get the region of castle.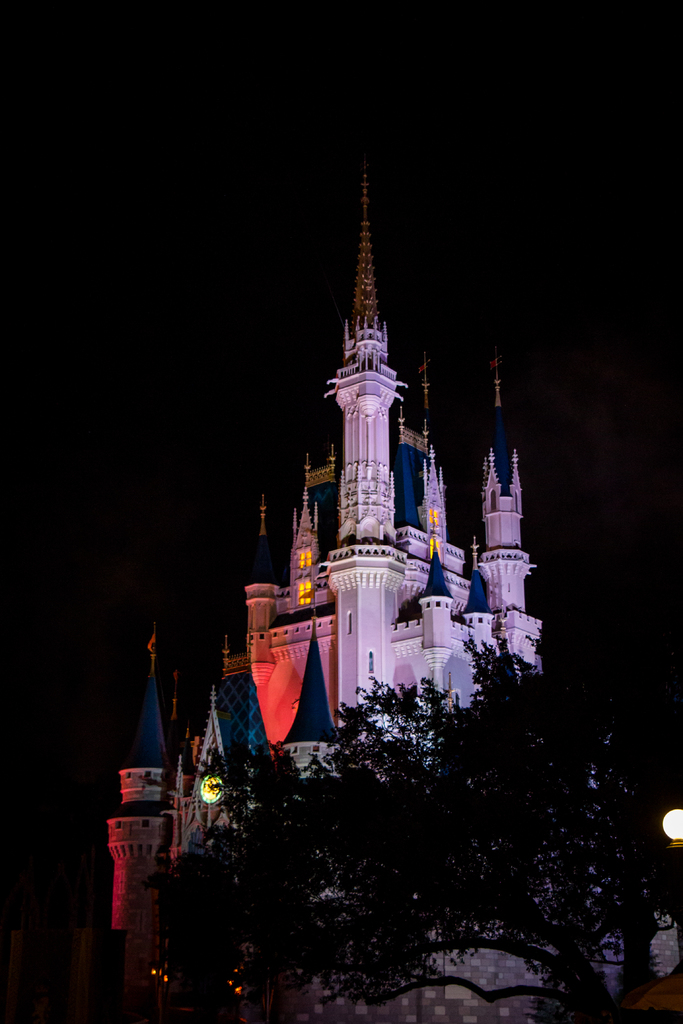
{"x1": 104, "y1": 171, "x2": 682, "y2": 1023}.
